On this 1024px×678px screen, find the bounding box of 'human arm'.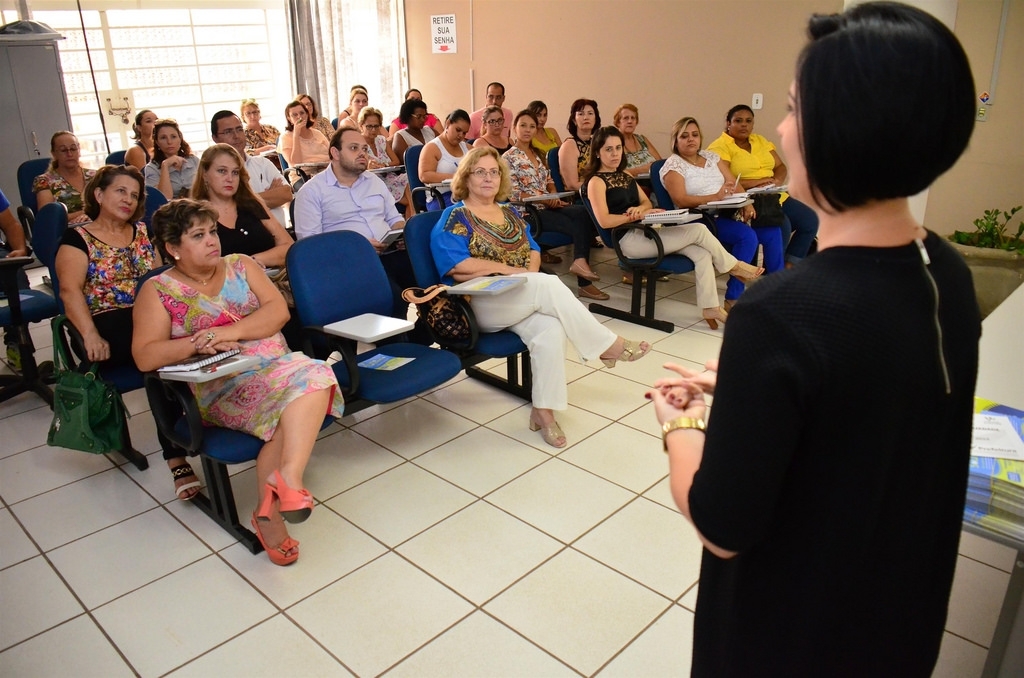
Bounding box: Rect(513, 233, 543, 273).
